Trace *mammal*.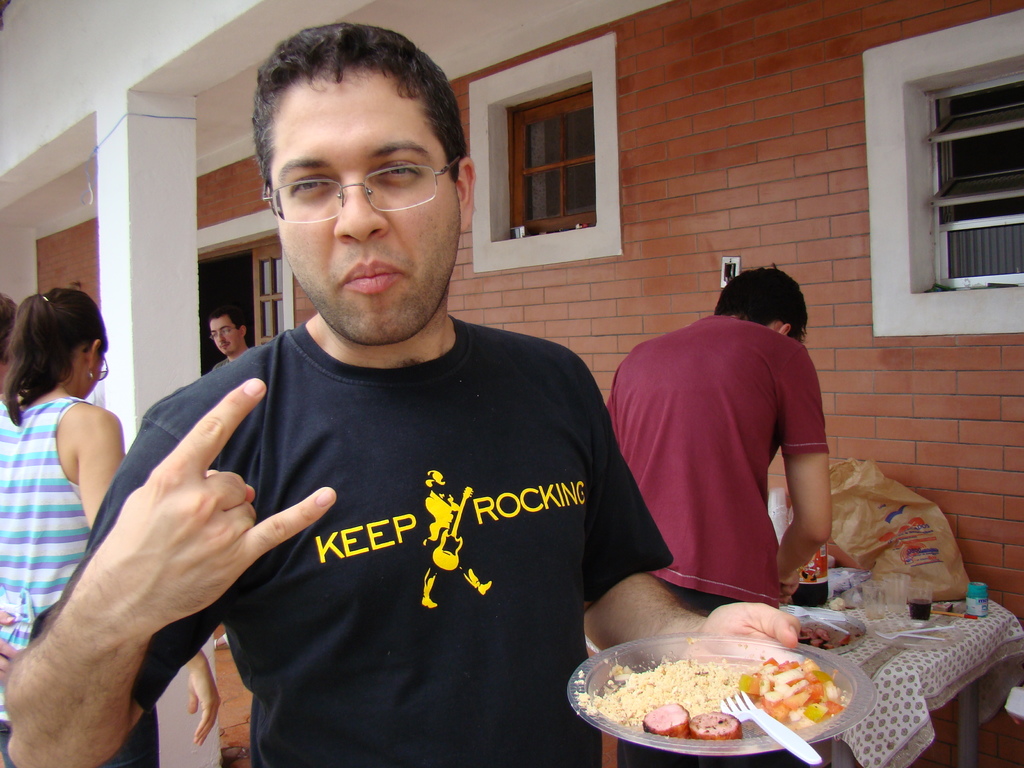
Traced to x1=0, y1=299, x2=22, y2=344.
